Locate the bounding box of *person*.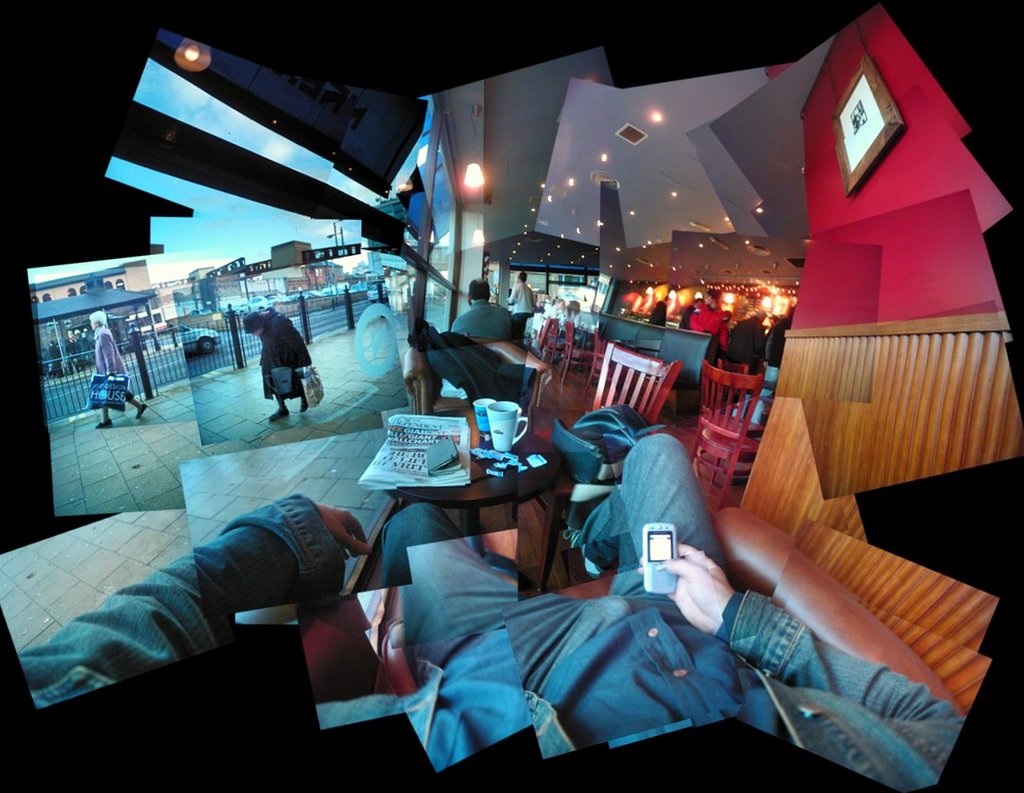
Bounding box: [left=242, top=308, right=307, bottom=427].
